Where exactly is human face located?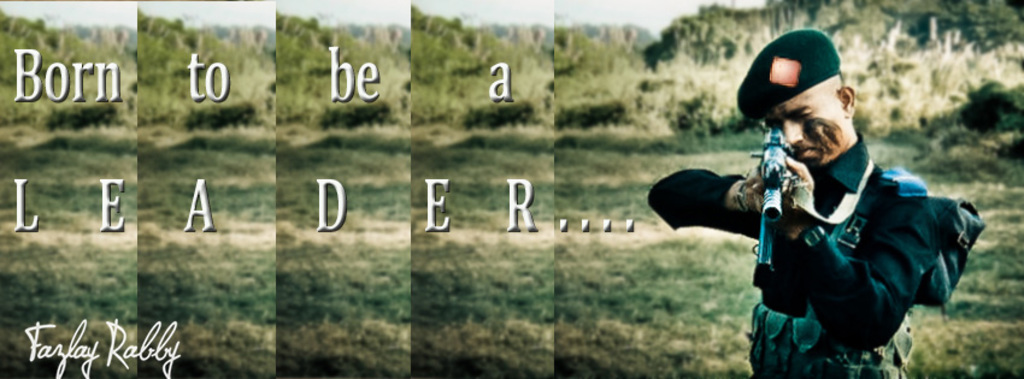
Its bounding box is [765, 93, 846, 162].
